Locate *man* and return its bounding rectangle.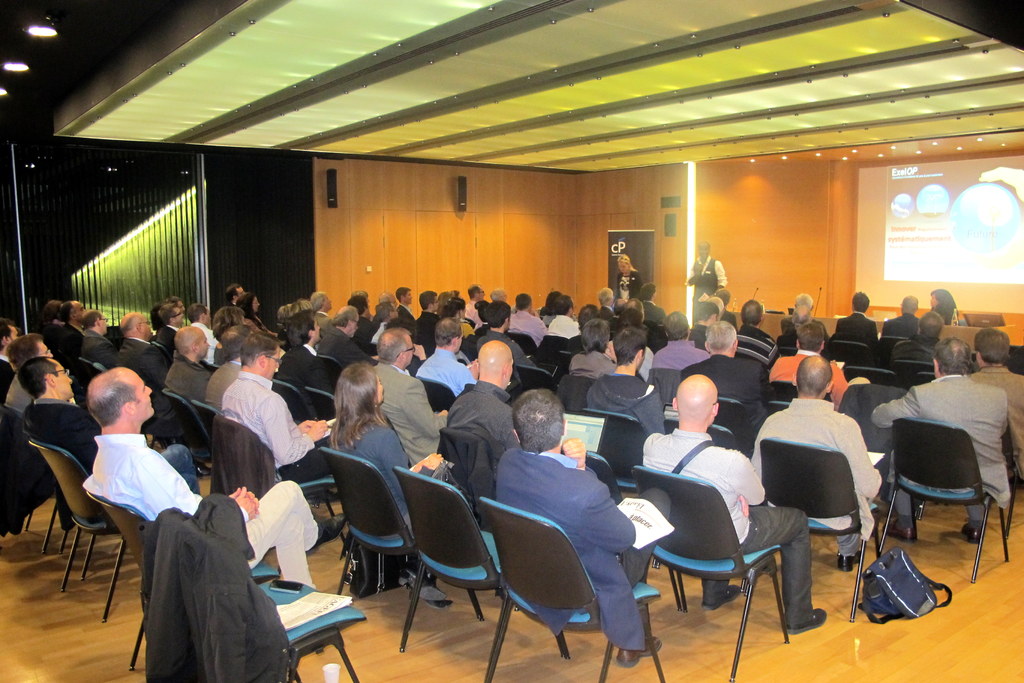
select_region(883, 293, 920, 339).
